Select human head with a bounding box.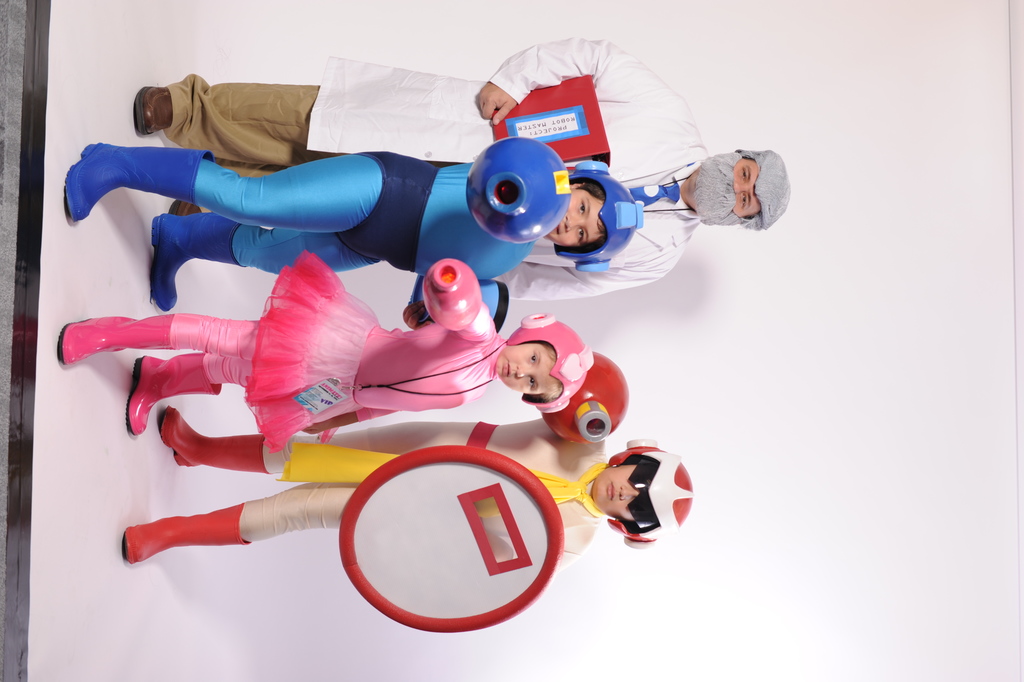
bbox(492, 322, 596, 394).
